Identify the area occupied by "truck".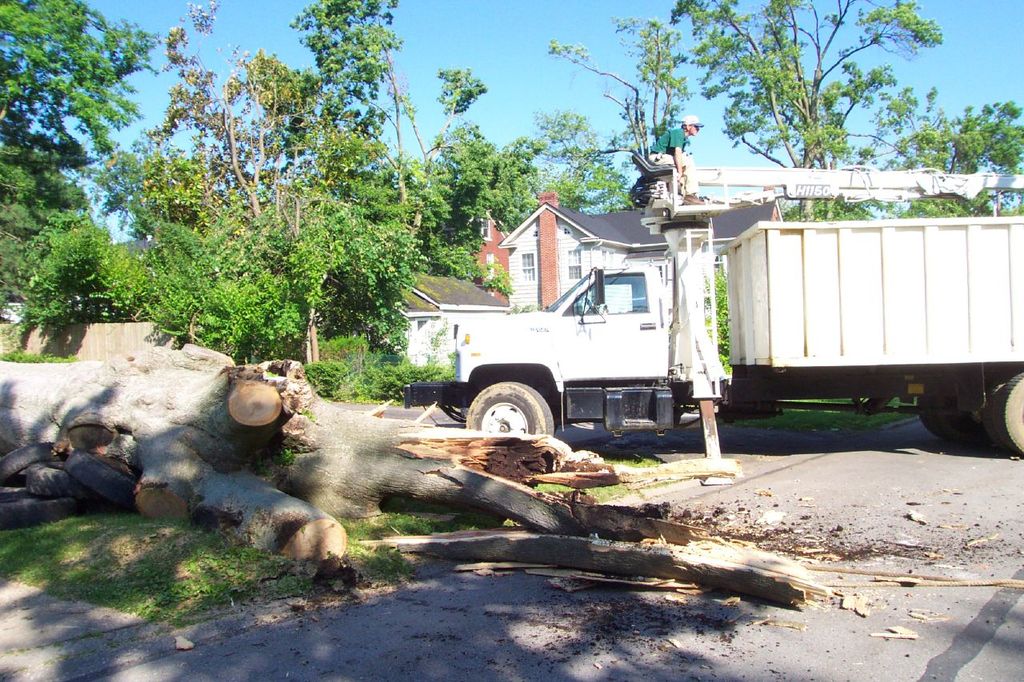
Area: bbox=(433, 190, 999, 453).
